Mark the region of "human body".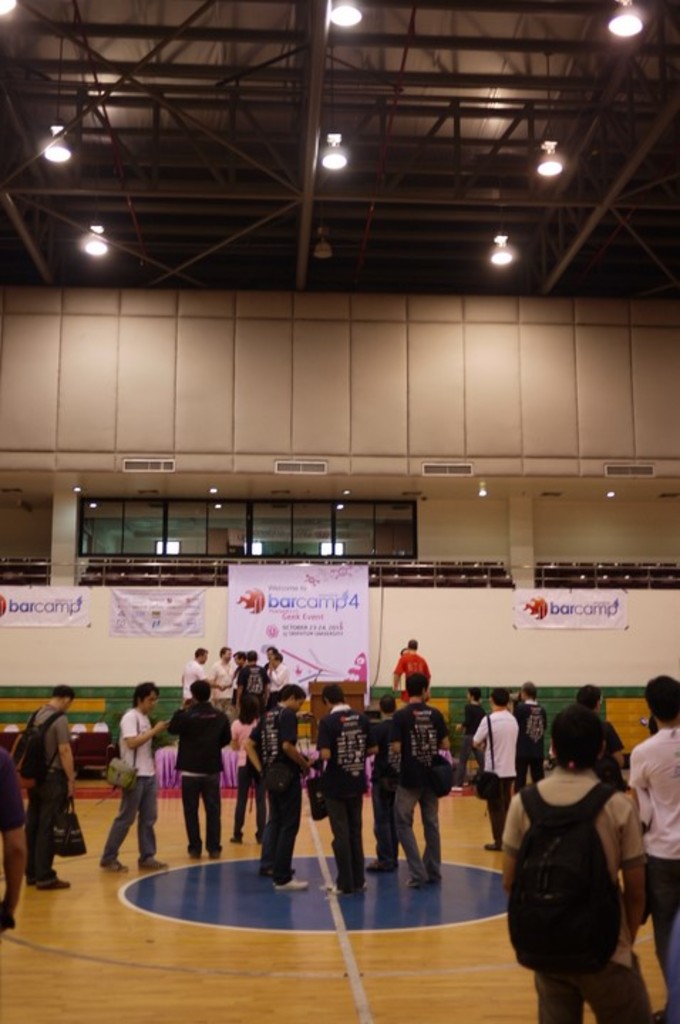
Region: BBox(388, 640, 431, 698).
